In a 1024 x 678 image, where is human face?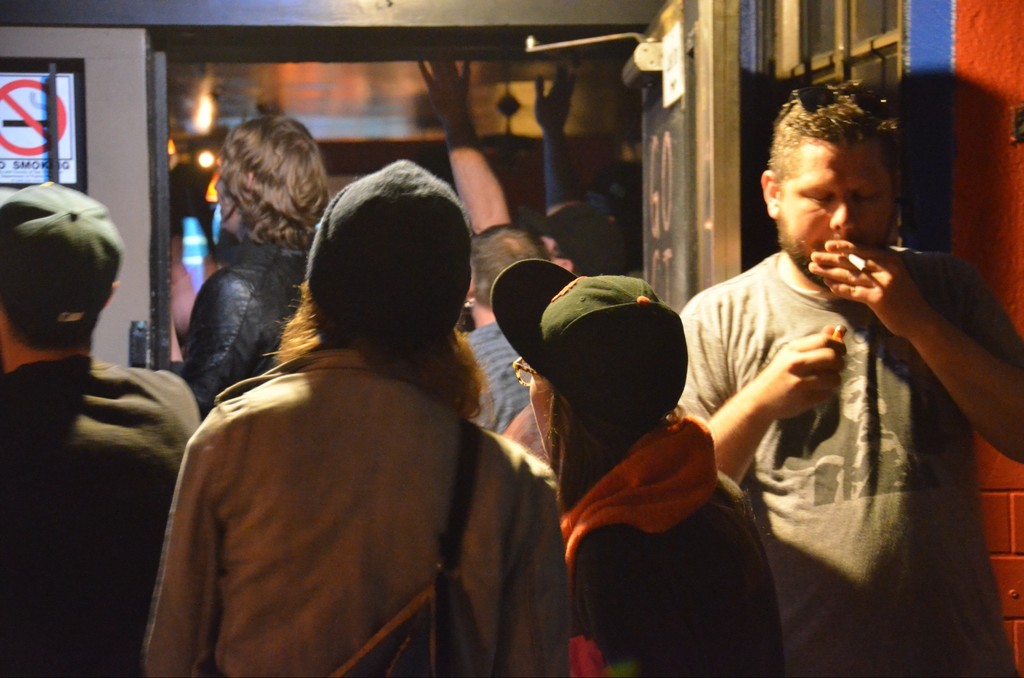
bbox=(780, 142, 892, 261).
